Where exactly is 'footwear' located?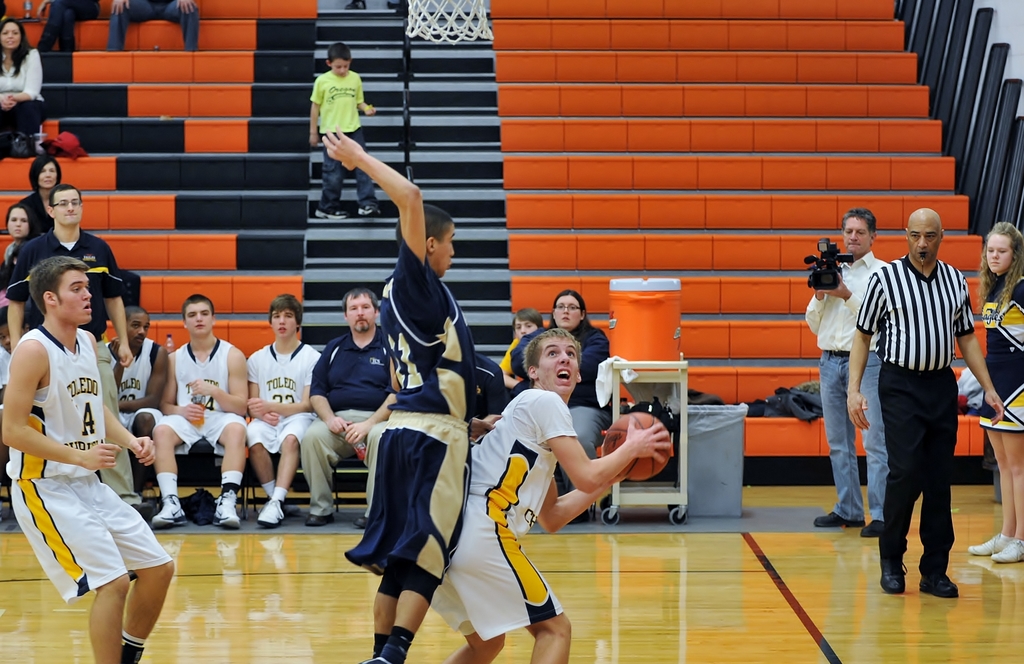
Its bounding box is {"x1": 876, "y1": 560, "x2": 904, "y2": 596}.
